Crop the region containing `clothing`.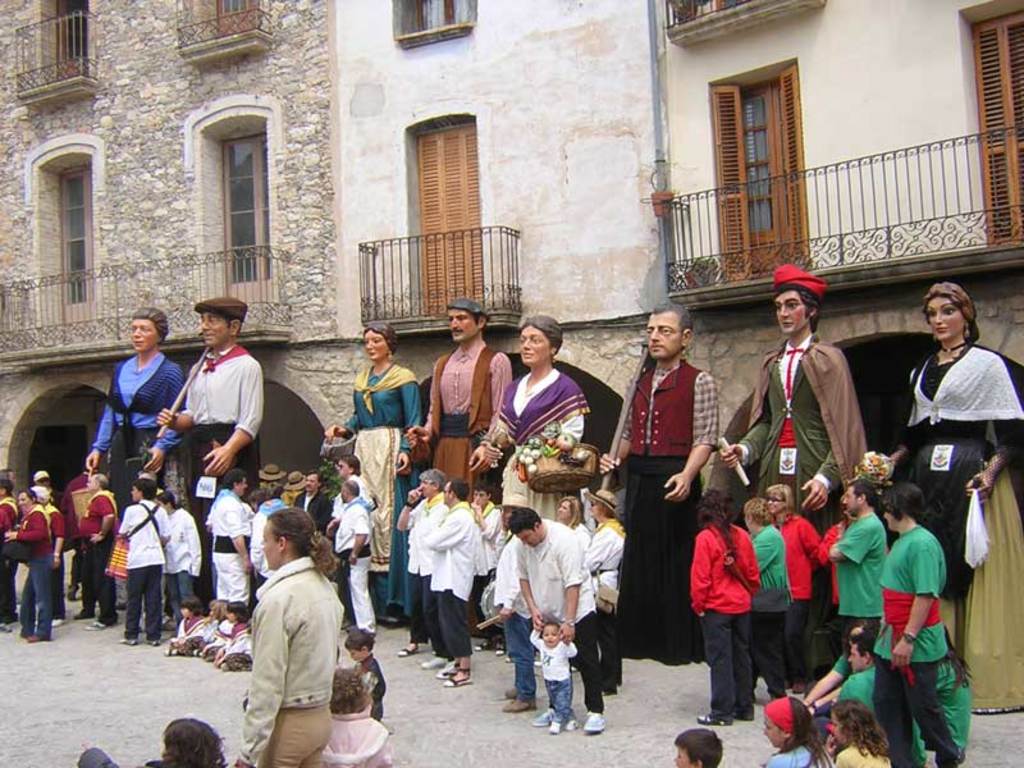
Crop region: crop(293, 492, 333, 539).
